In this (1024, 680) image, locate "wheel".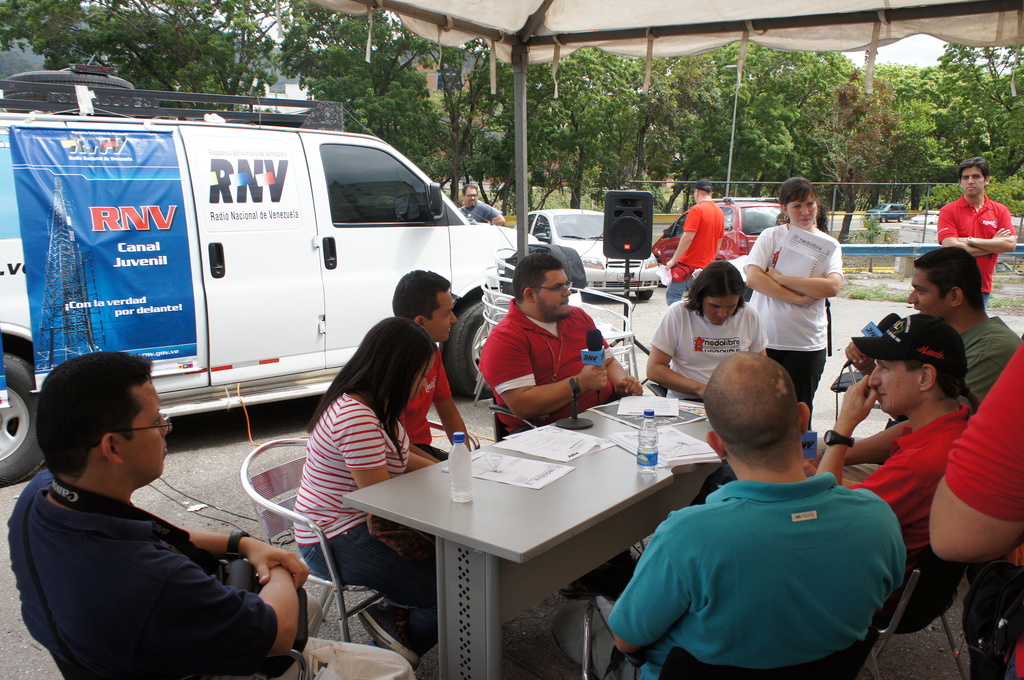
Bounding box: (0,355,49,494).
